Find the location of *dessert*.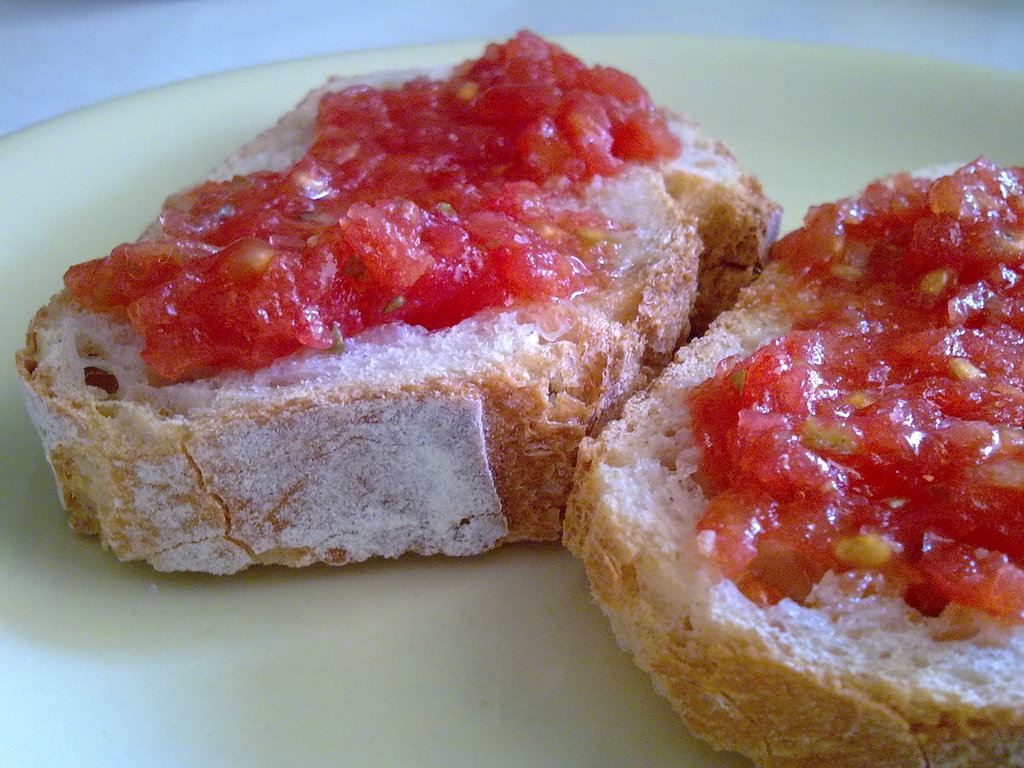
Location: crop(559, 155, 1023, 767).
